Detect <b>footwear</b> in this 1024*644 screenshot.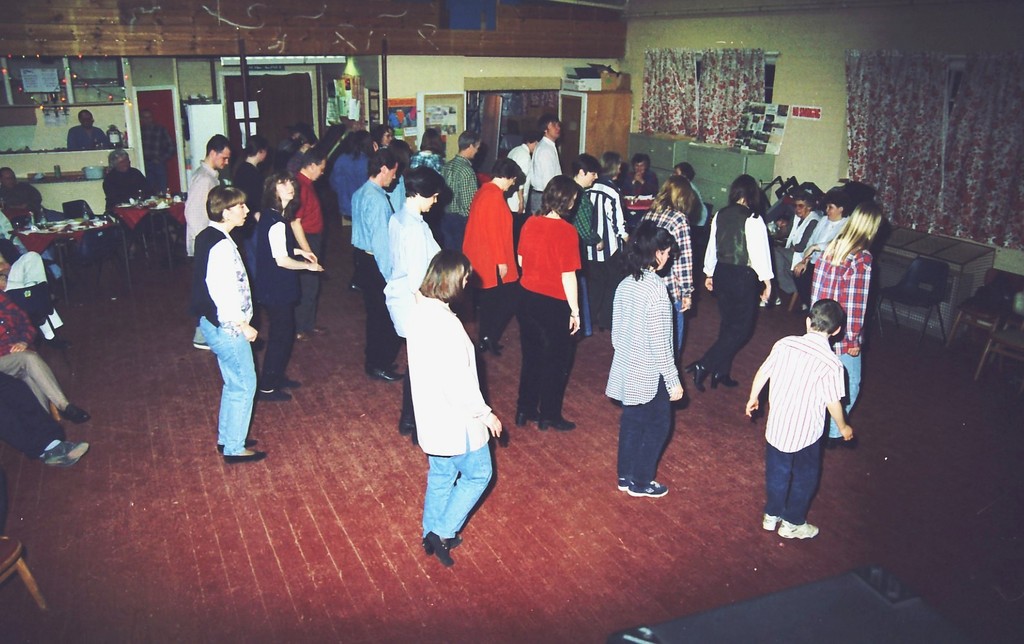
Detection: [426, 530, 451, 570].
